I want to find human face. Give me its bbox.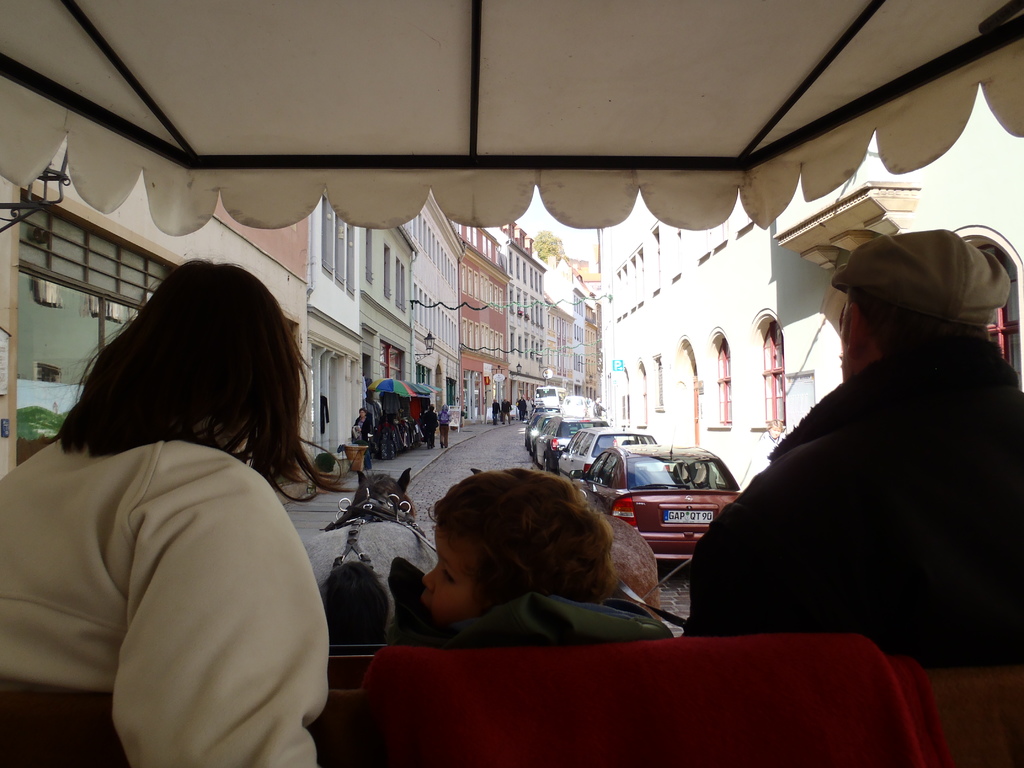
360 410 365 417.
